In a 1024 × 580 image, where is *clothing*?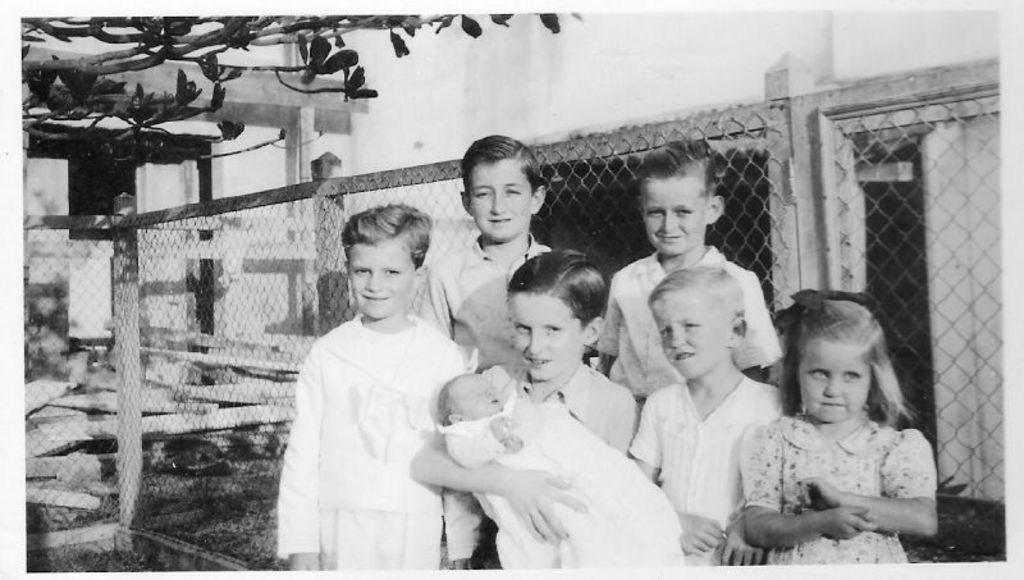
[447,364,639,576].
